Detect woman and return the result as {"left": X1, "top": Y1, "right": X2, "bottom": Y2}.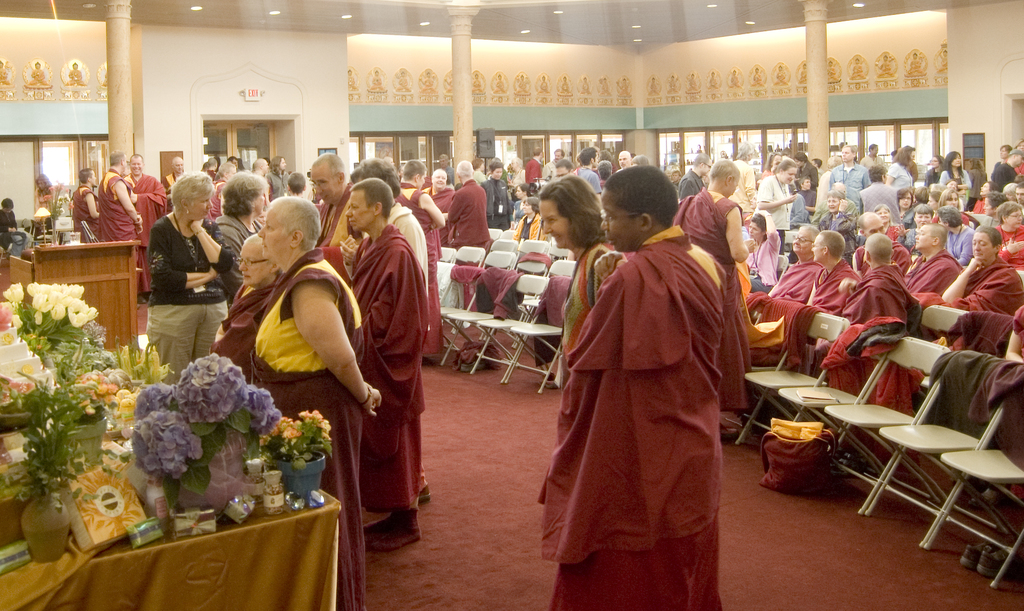
{"left": 877, "top": 200, "right": 897, "bottom": 245}.
